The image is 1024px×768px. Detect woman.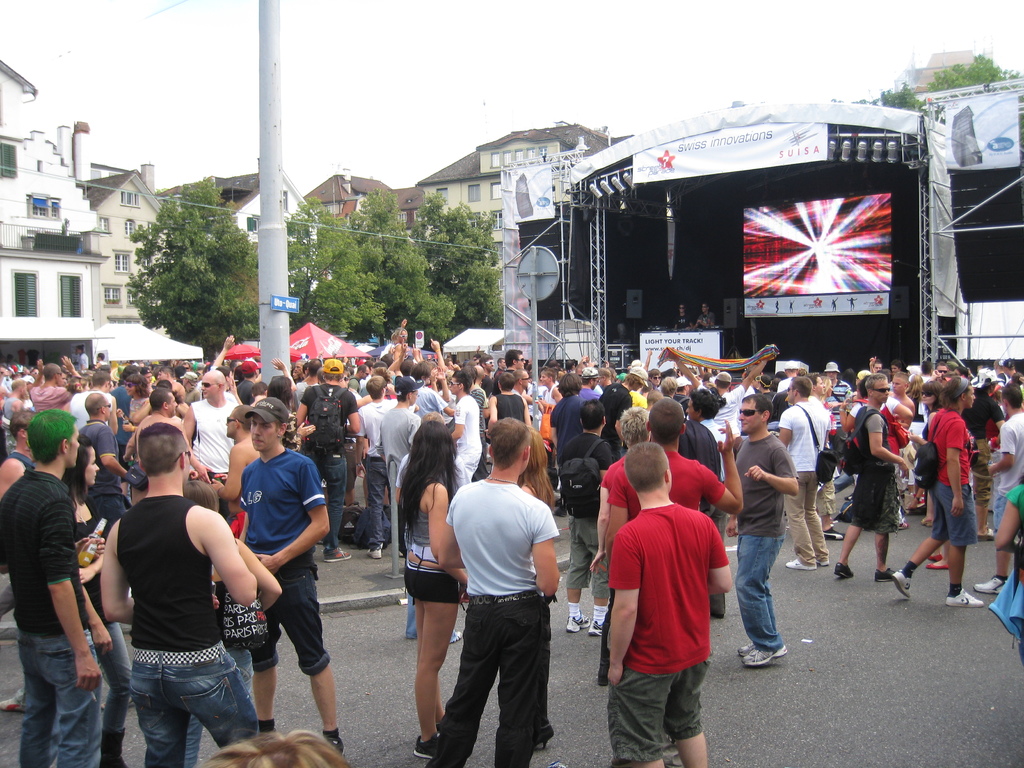
Detection: [x1=516, y1=424, x2=554, y2=749].
